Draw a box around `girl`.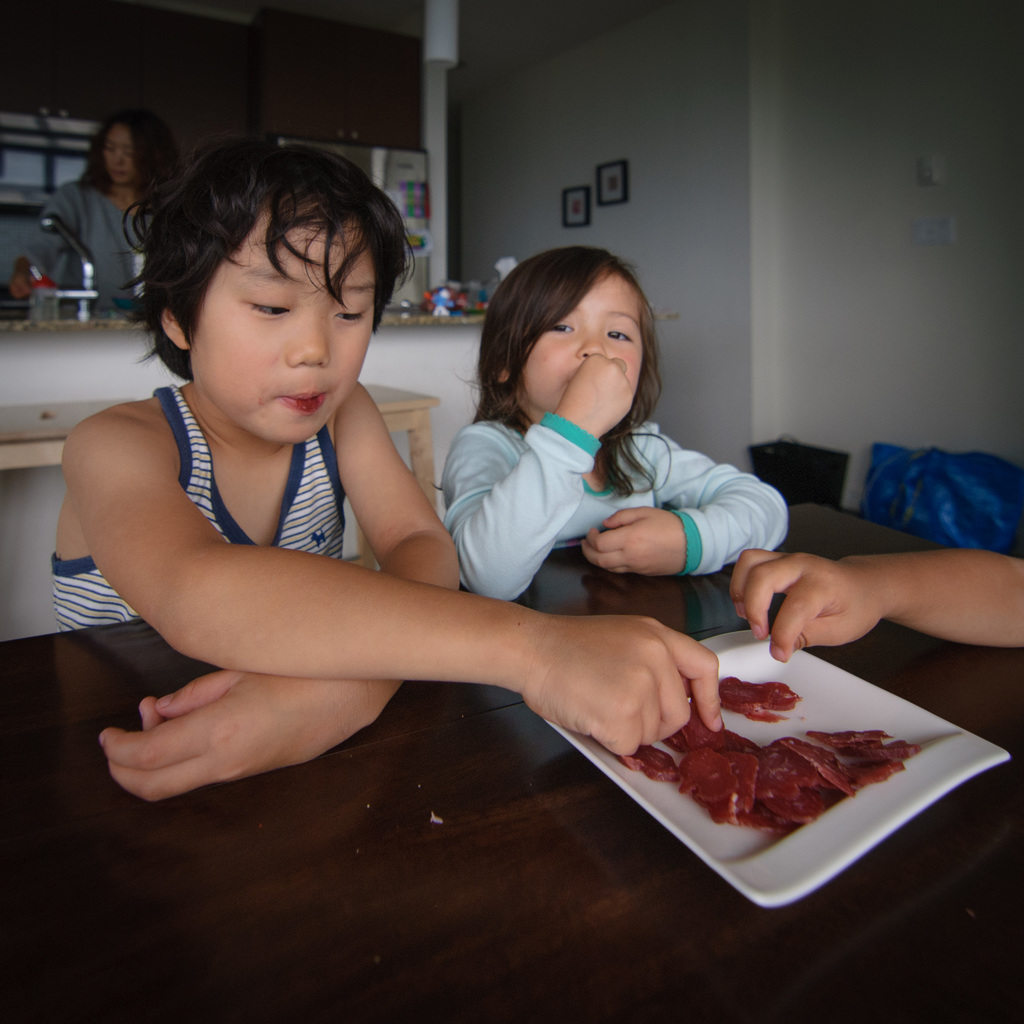
Rect(441, 237, 784, 599).
